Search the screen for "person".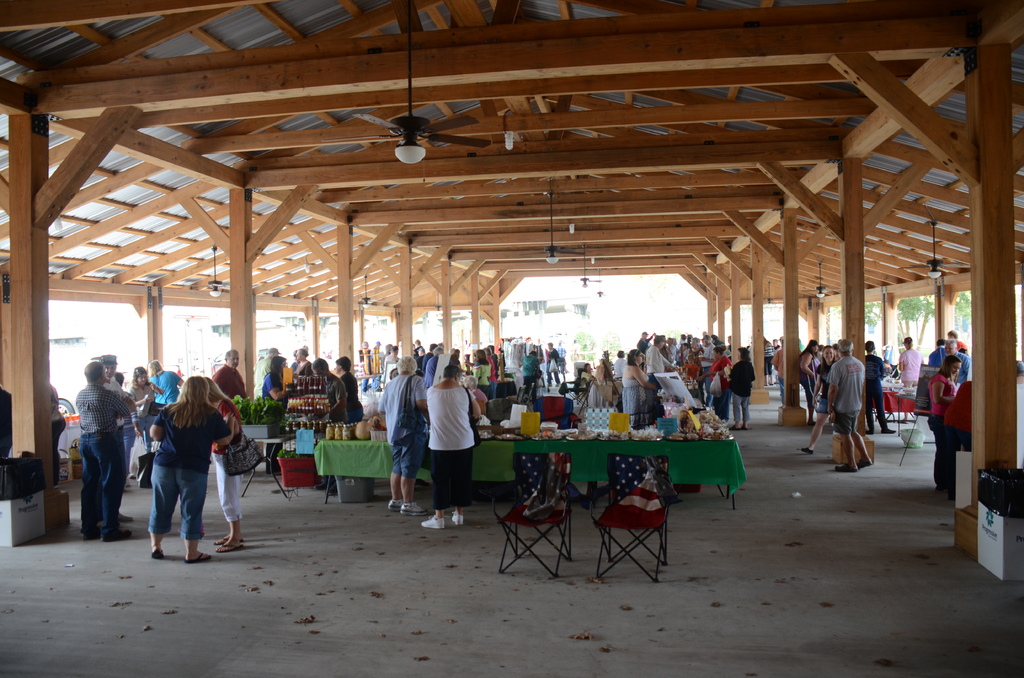
Found at detection(48, 378, 69, 485).
